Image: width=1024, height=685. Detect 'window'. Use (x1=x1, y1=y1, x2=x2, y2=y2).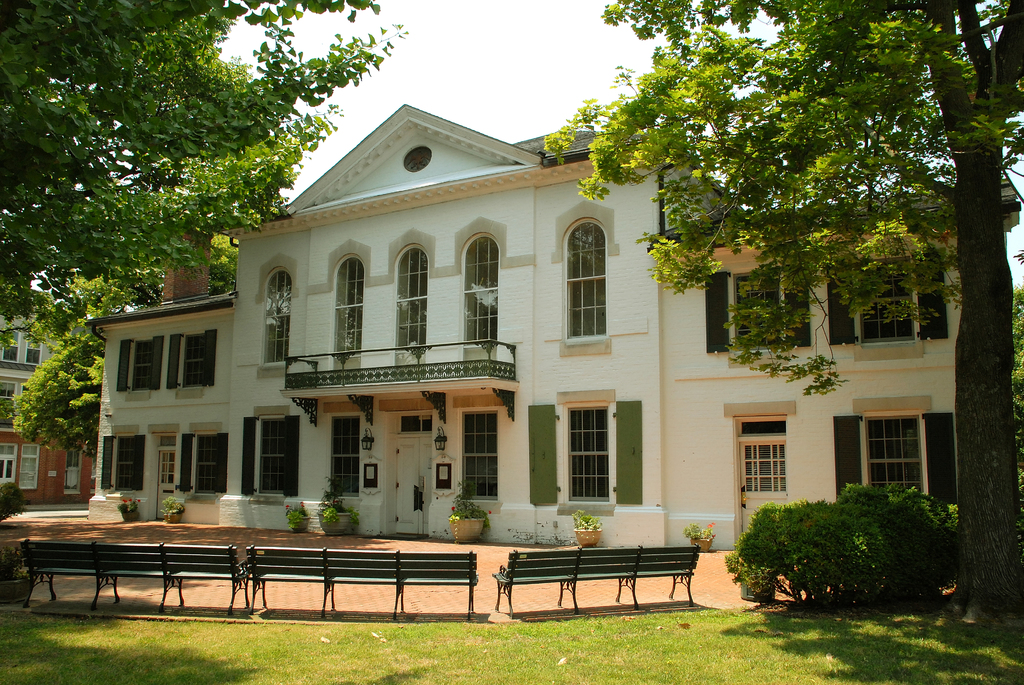
(x1=262, y1=269, x2=289, y2=358).
